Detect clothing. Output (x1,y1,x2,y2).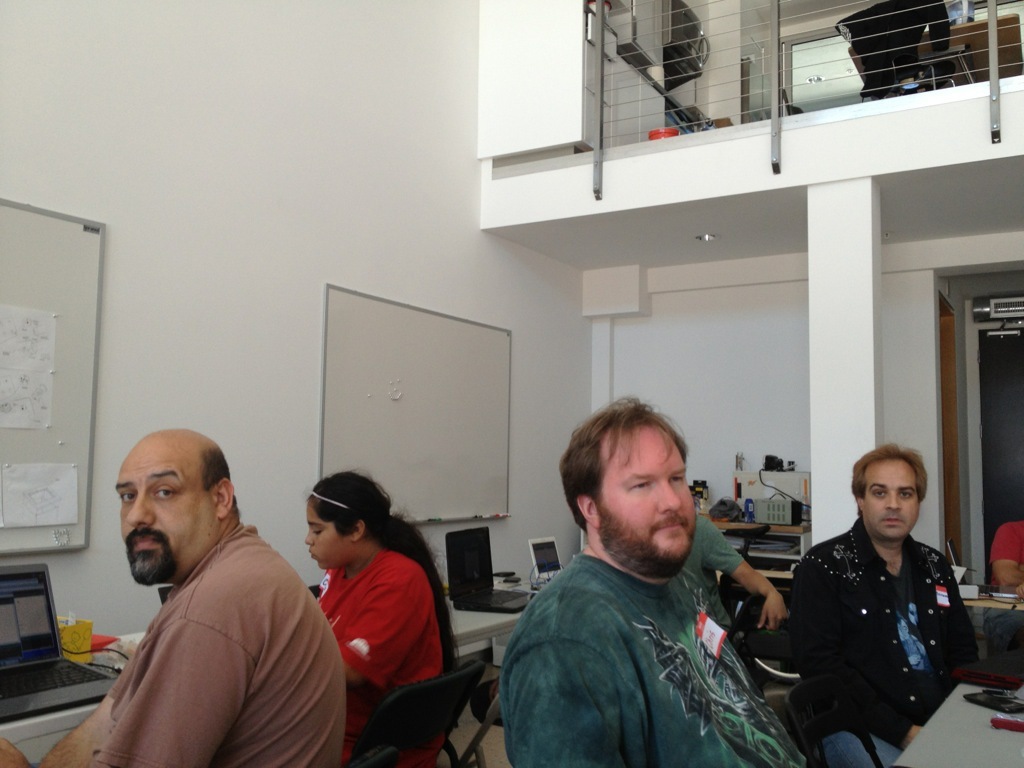
(33,523,347,767).
